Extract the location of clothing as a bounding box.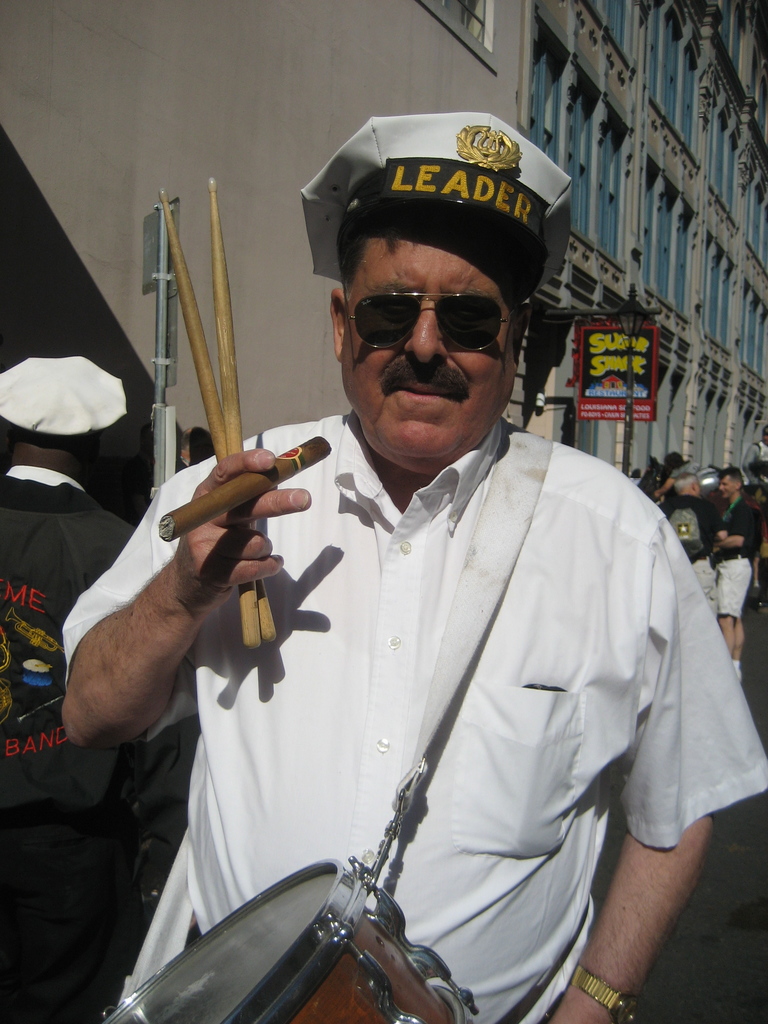
(x1=125, y1=651, x2=205, y2=917).
